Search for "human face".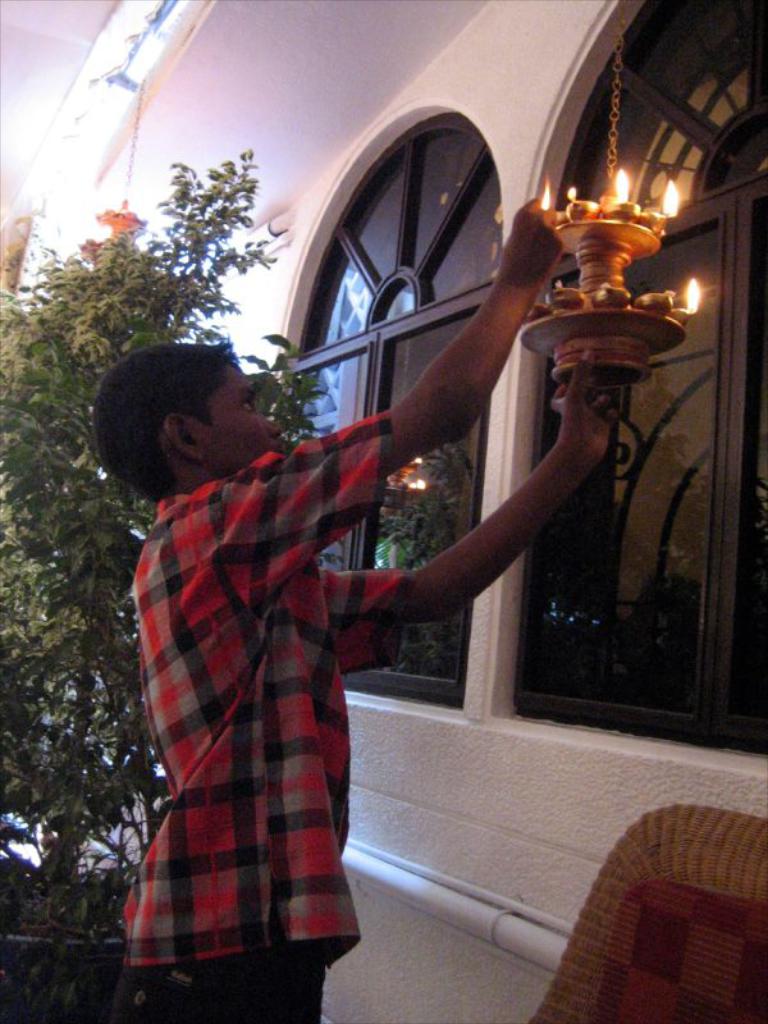
Found at l=206, t=364, r=280, b=474.
